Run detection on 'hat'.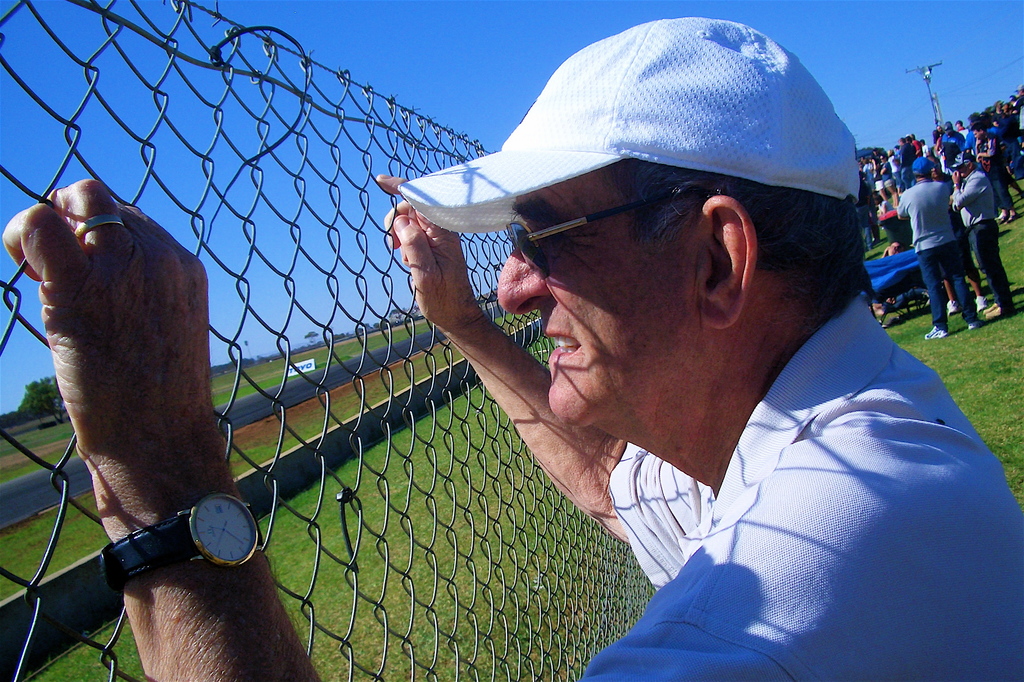
Result: BBox(909, 157, 942, 177).
